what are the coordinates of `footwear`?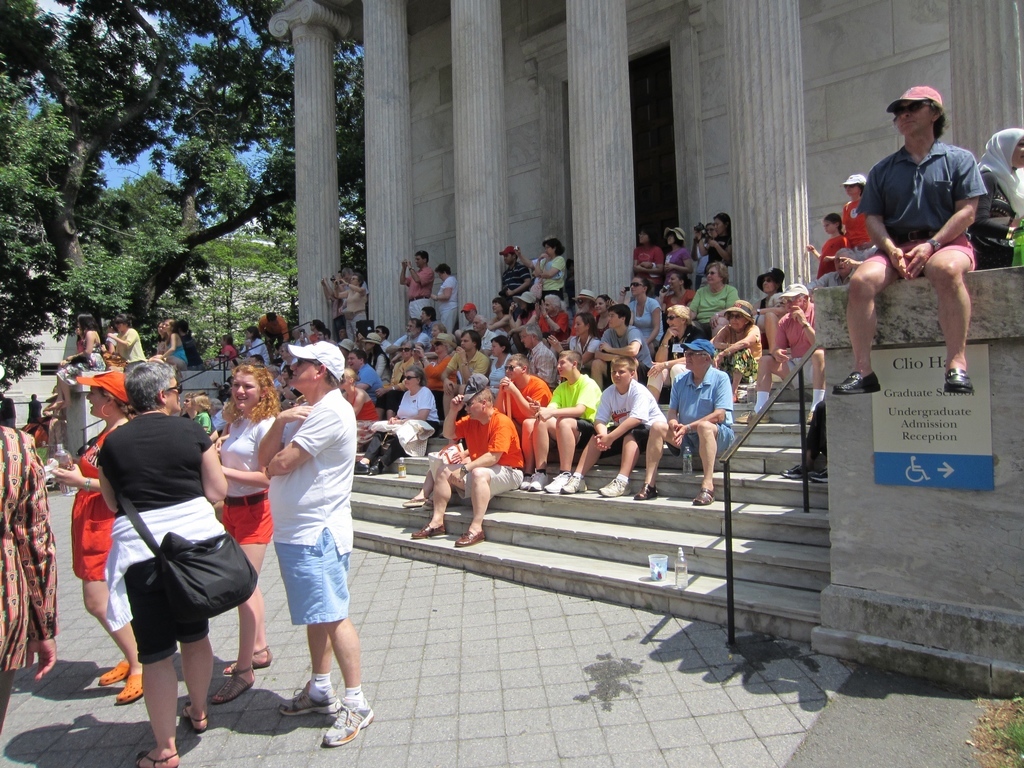
pyautogui.locateOnScreen(241, 677, 355, 747).
